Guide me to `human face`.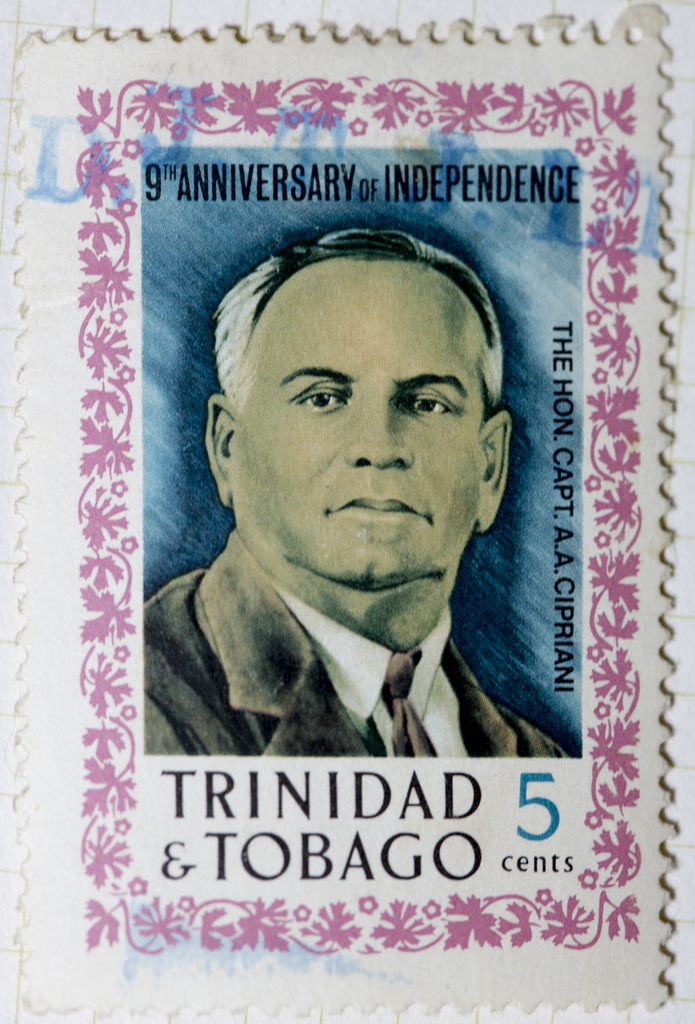
Guidance: [236, 271, 486, 580].
